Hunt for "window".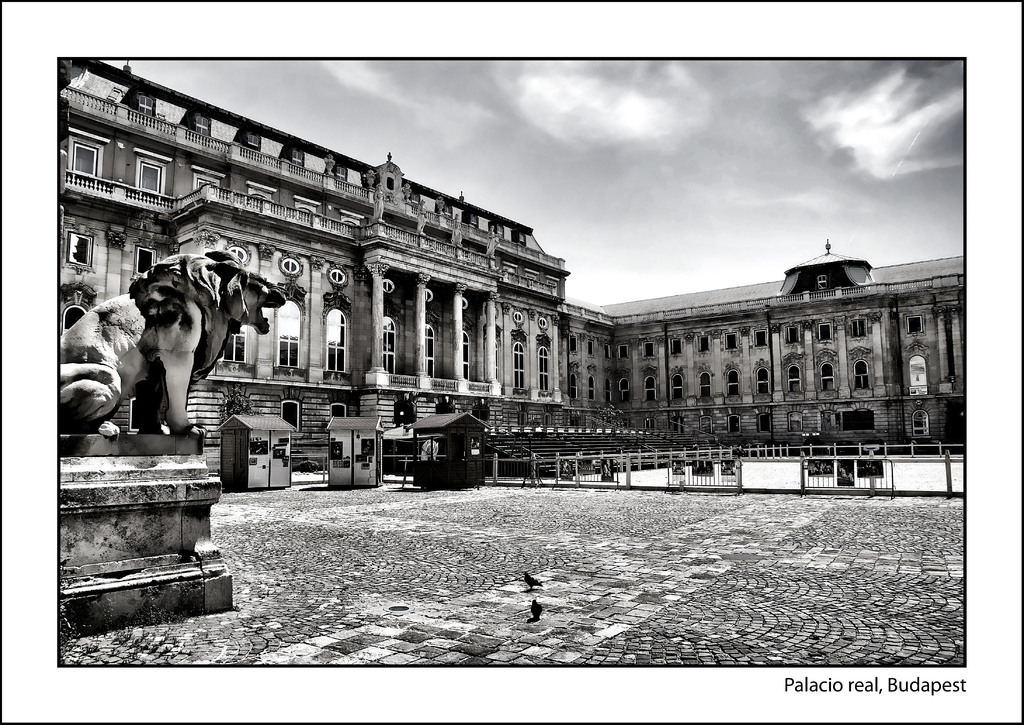
Hunted down at <box>332,406,346,417</box>.
